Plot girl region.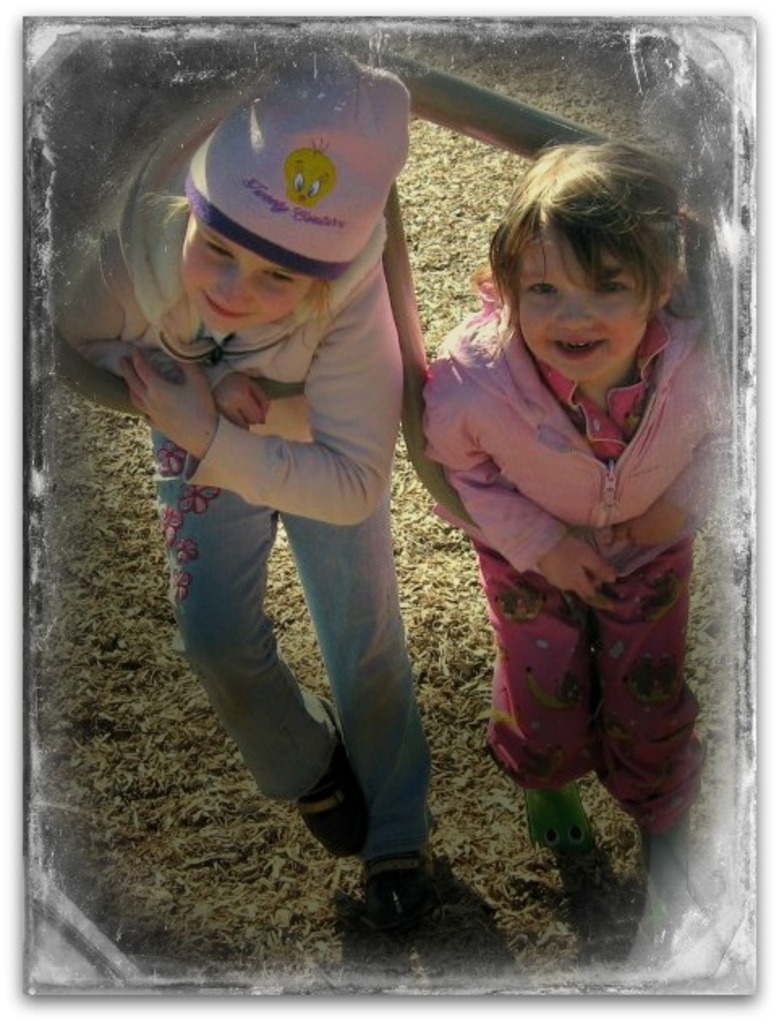
Plotted at [x1=426, y1=146, x2=703, y2=940].
